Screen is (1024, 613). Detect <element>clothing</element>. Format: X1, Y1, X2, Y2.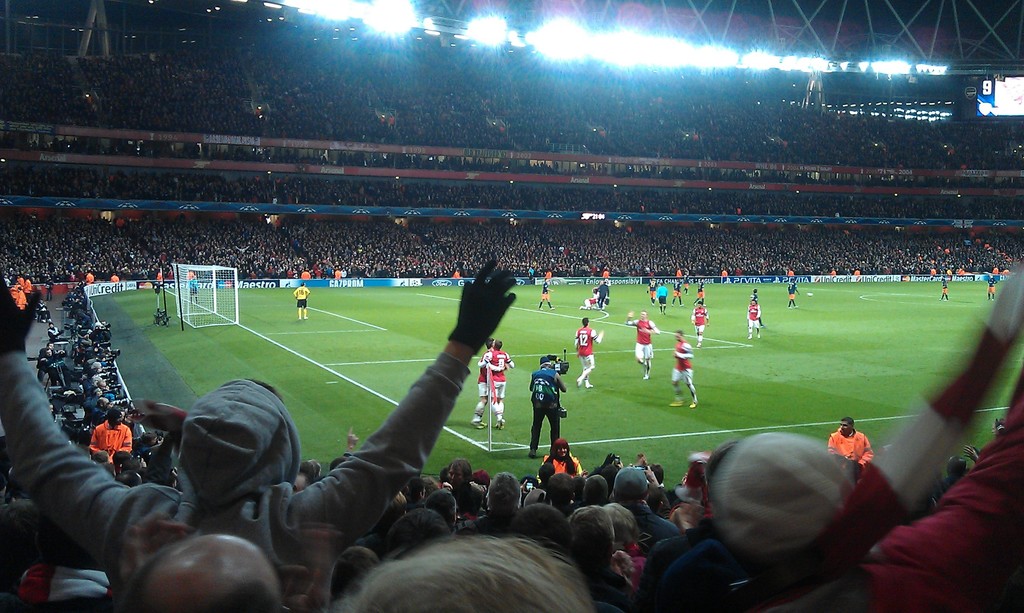
870, 379, 1023, 612.
